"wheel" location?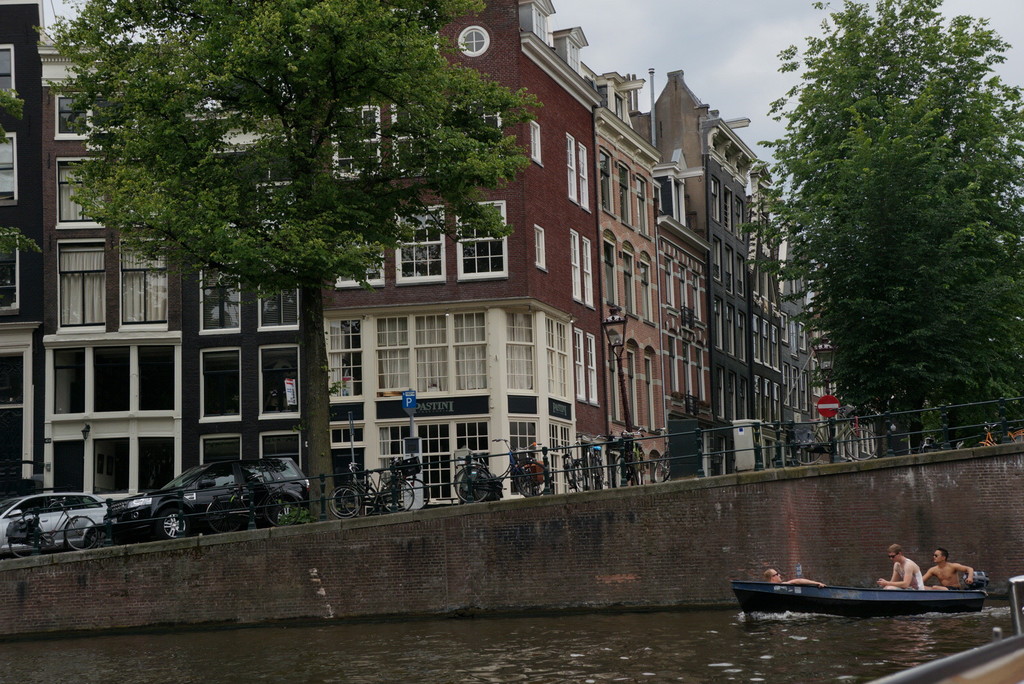
<bbox>514, 459, 548, 497</bbox>
